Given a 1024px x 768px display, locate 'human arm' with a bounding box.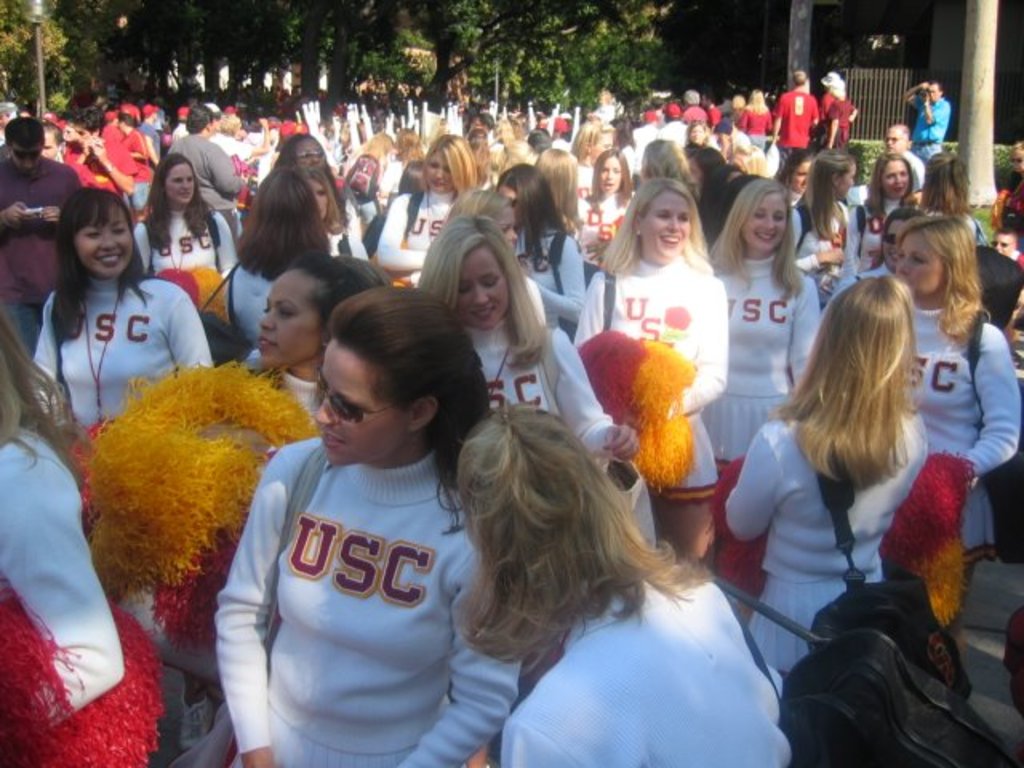
Located: 130, 218, 157, 278.
